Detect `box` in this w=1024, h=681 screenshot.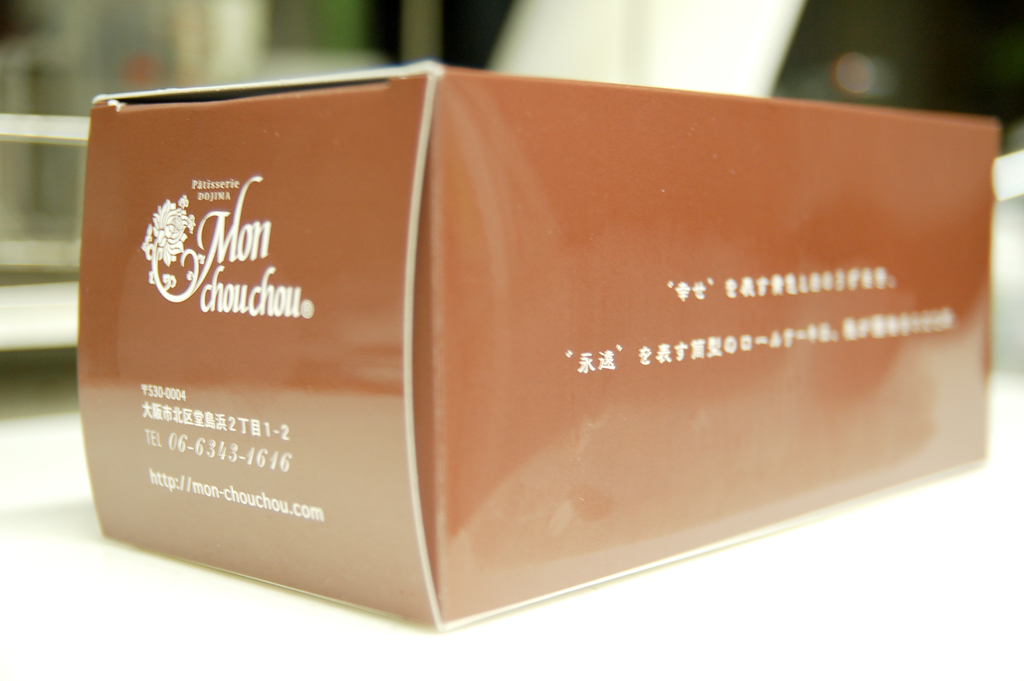
Detection: region(70, 54, 1001, 626).
